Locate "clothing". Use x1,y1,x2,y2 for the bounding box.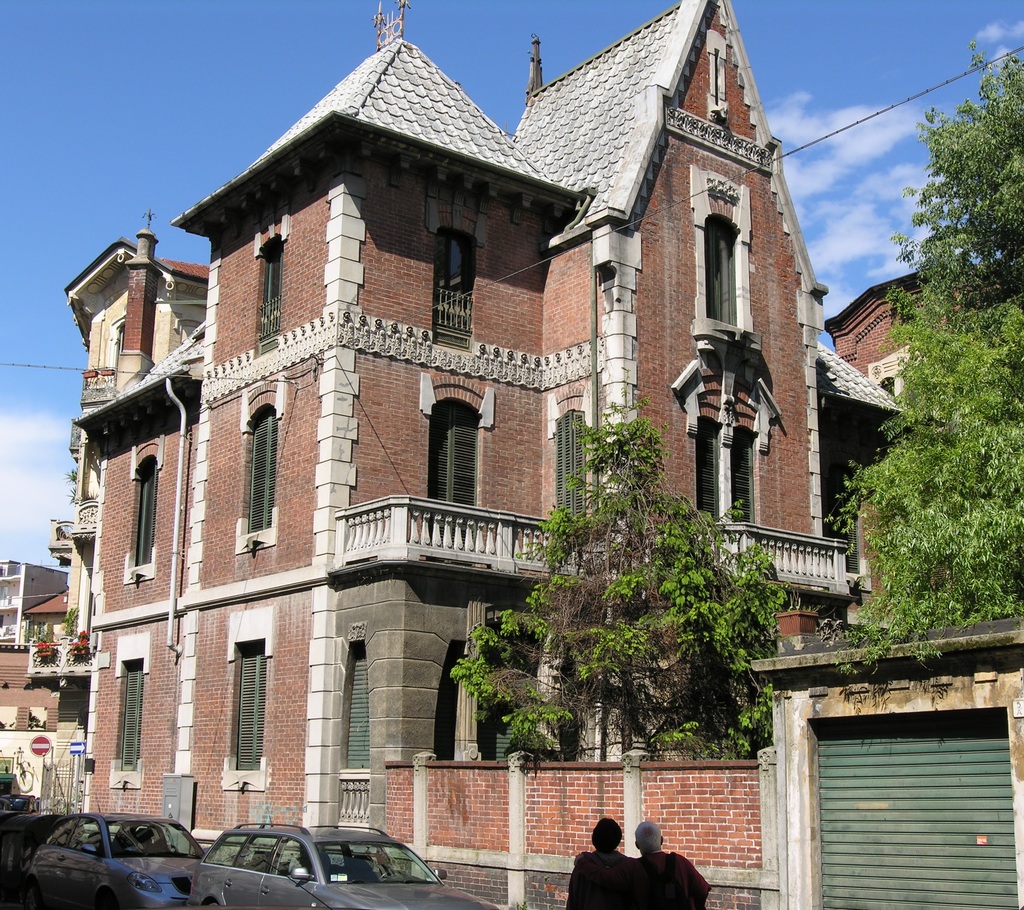
569,847,652,909.
